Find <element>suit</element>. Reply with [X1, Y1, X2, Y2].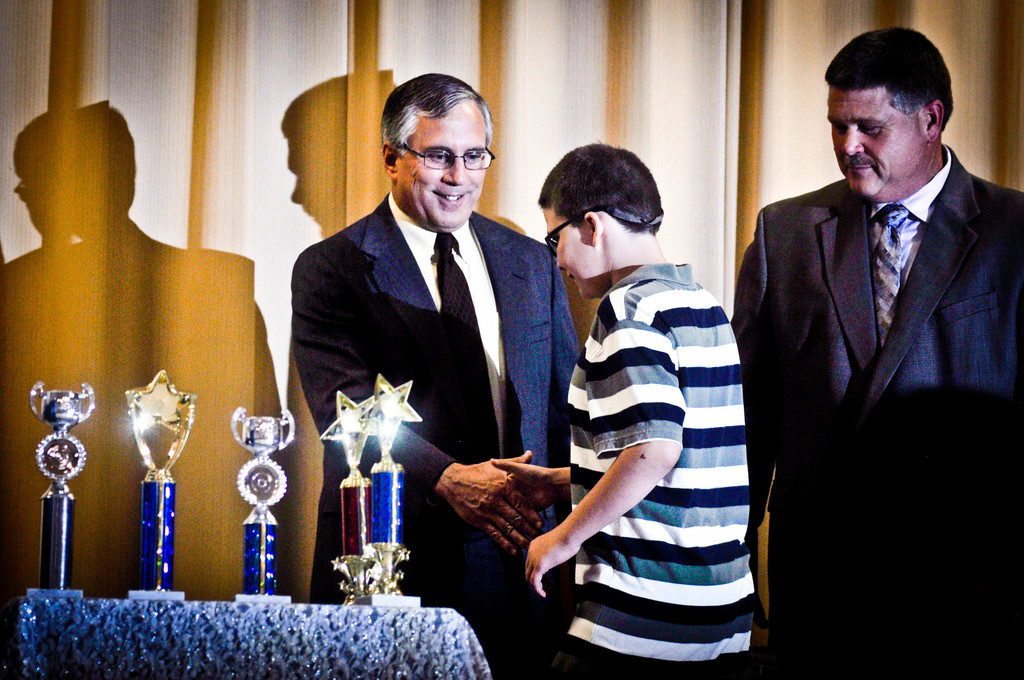
[282, 190, 573, 679].
